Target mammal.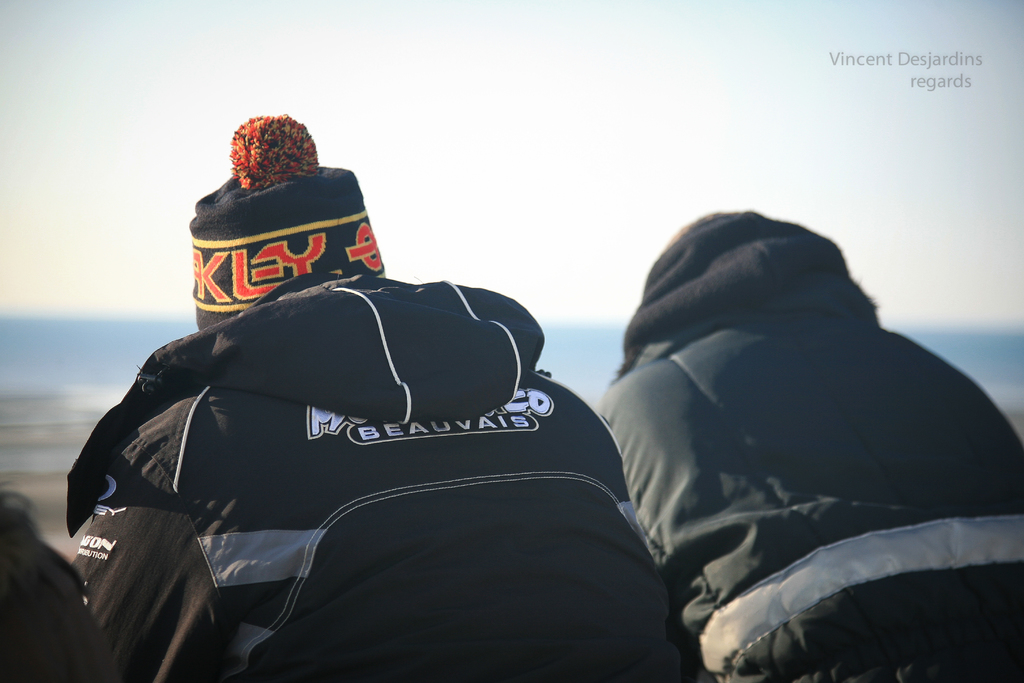
Target region: [x1=602, y1=224, x2=1012, y2=650].
